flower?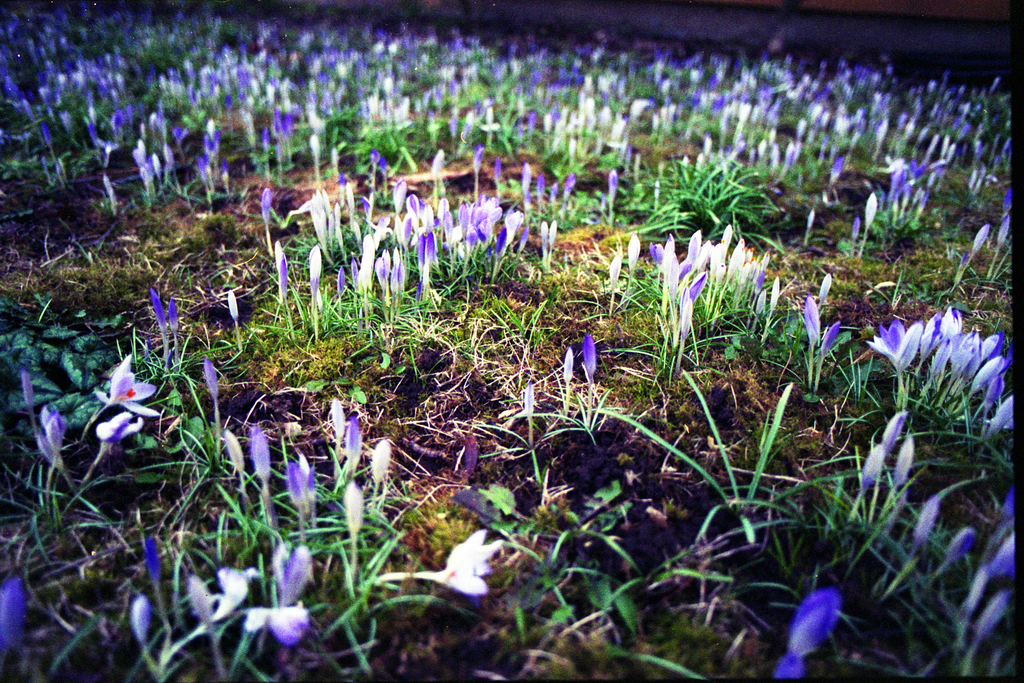
Rect(774, 583, 845, 682)
